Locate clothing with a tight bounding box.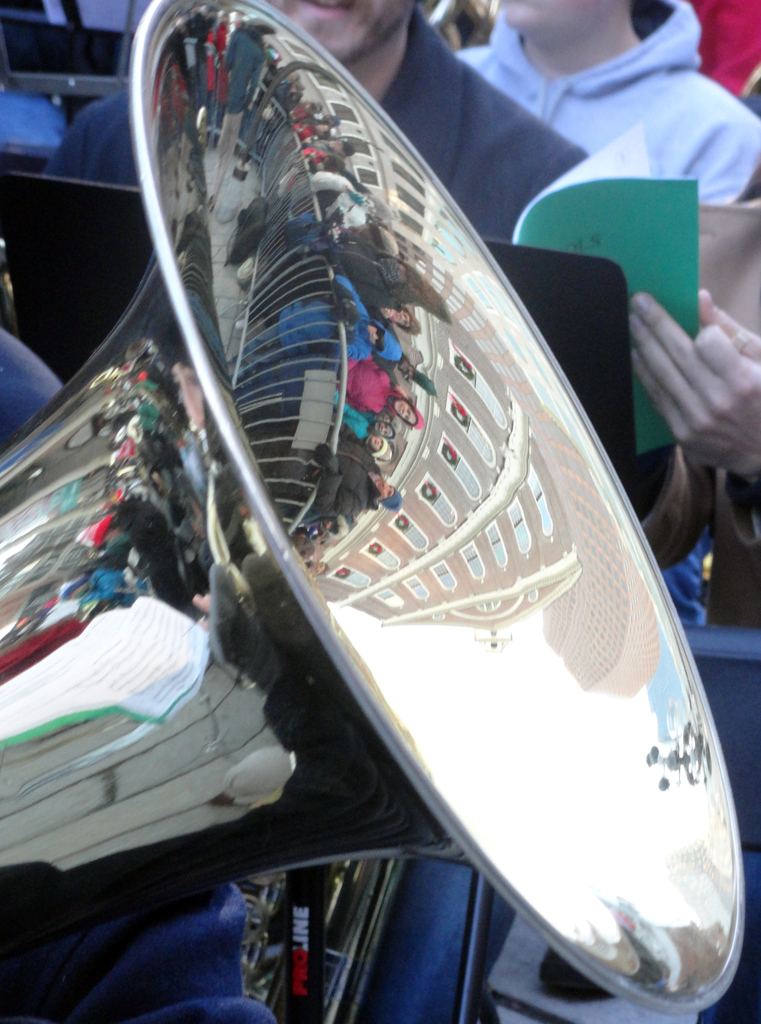
l=31, t=4, r=579, b=252.
